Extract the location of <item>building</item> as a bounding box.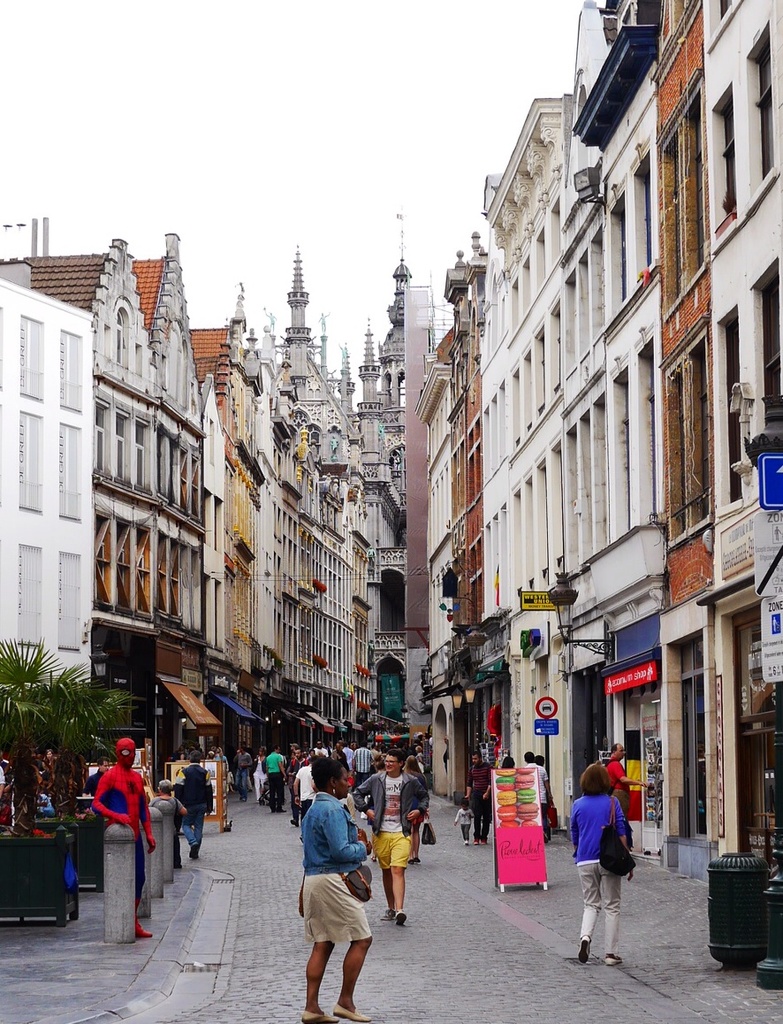
<region>8, 239, 163, 786</region>.
